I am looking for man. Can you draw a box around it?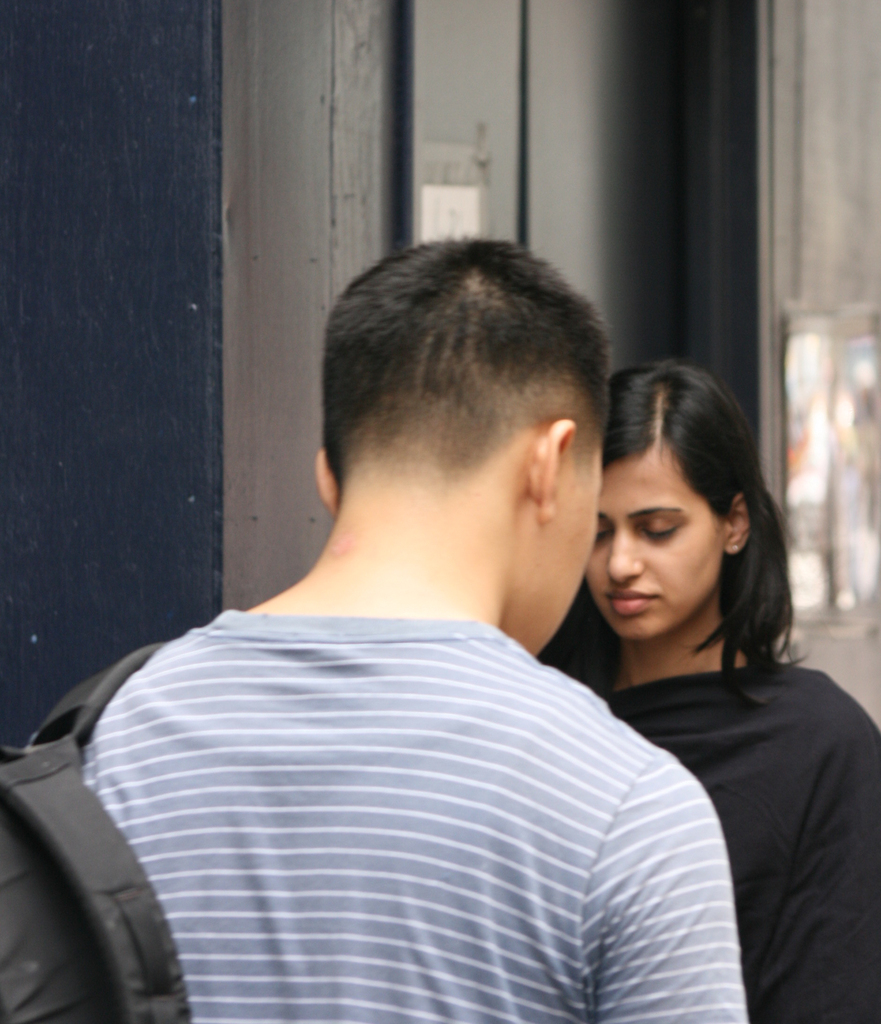
Sure, the bounding box is pyautogui.locateOnScreen(36, 200, 765, 1023).
